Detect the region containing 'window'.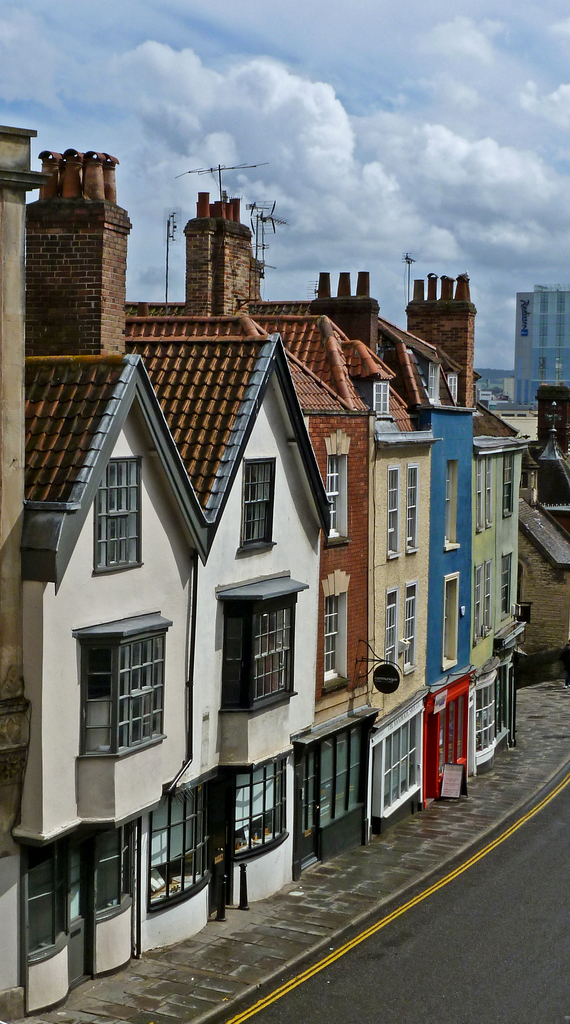
(left=389, top=470, right=401, bottom=552).
